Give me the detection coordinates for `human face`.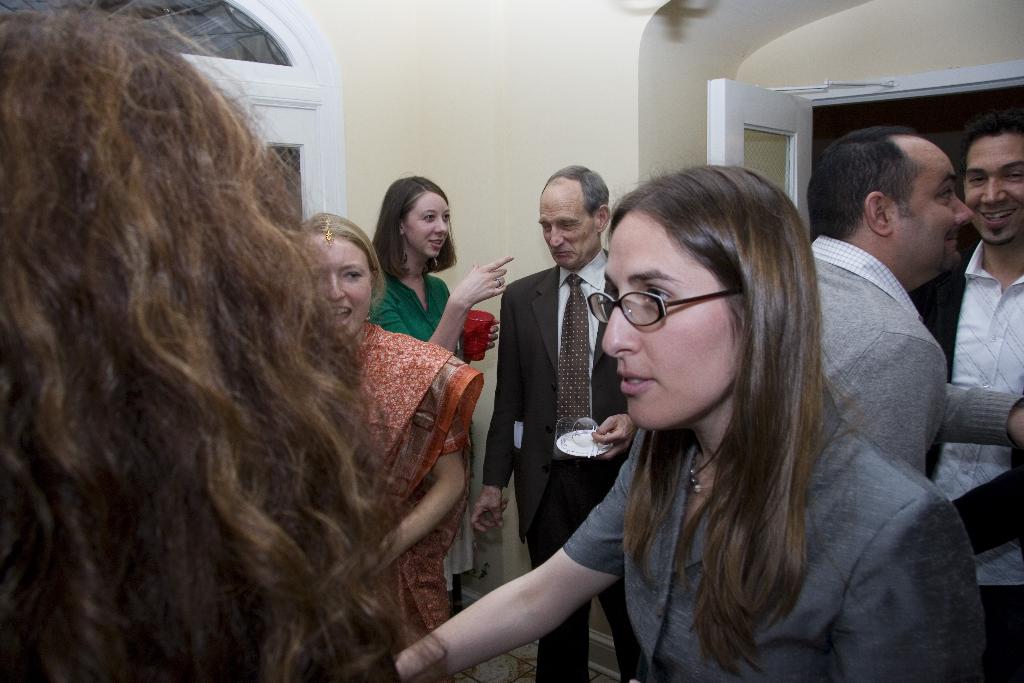
[401, 197, 450, 259].
